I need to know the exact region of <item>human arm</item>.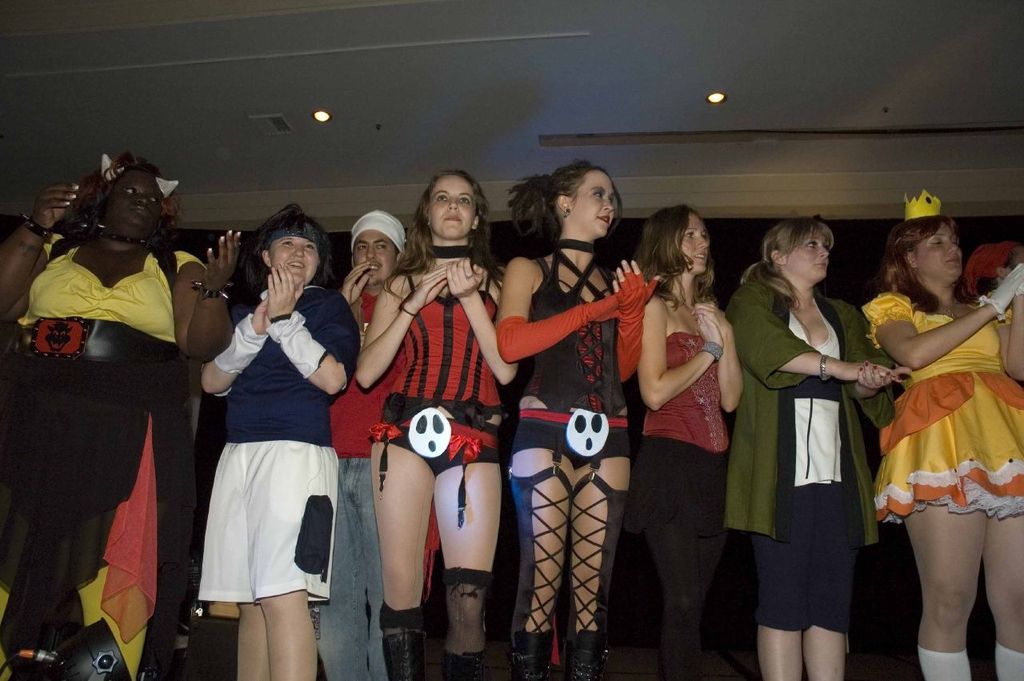
Region: [852,307,899,398].
